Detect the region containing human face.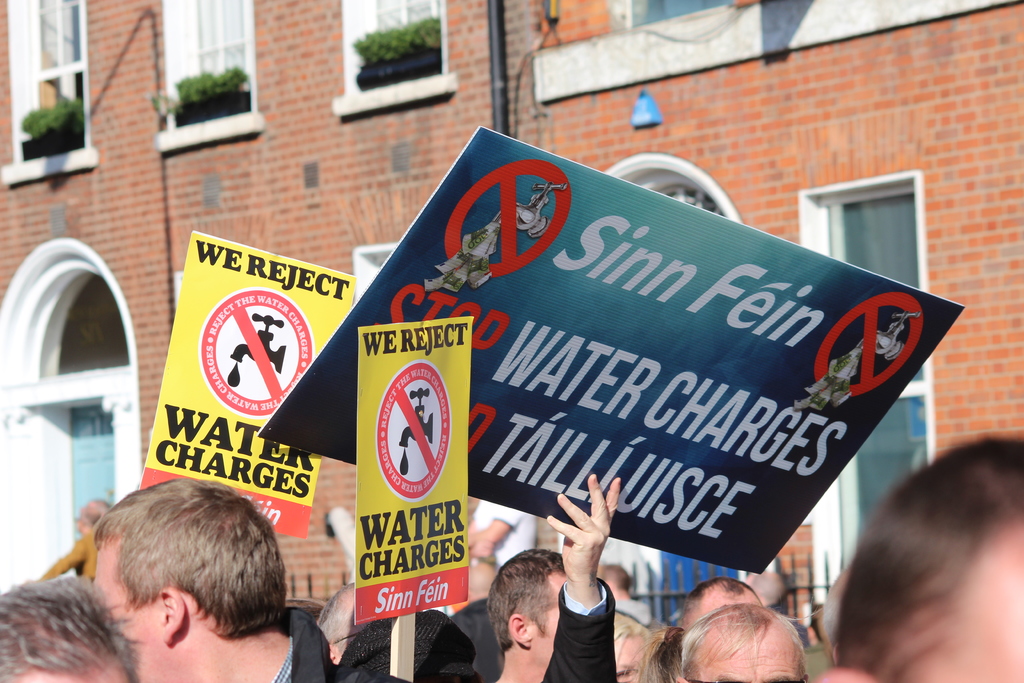
bbox(699, 645, 805, 682).
